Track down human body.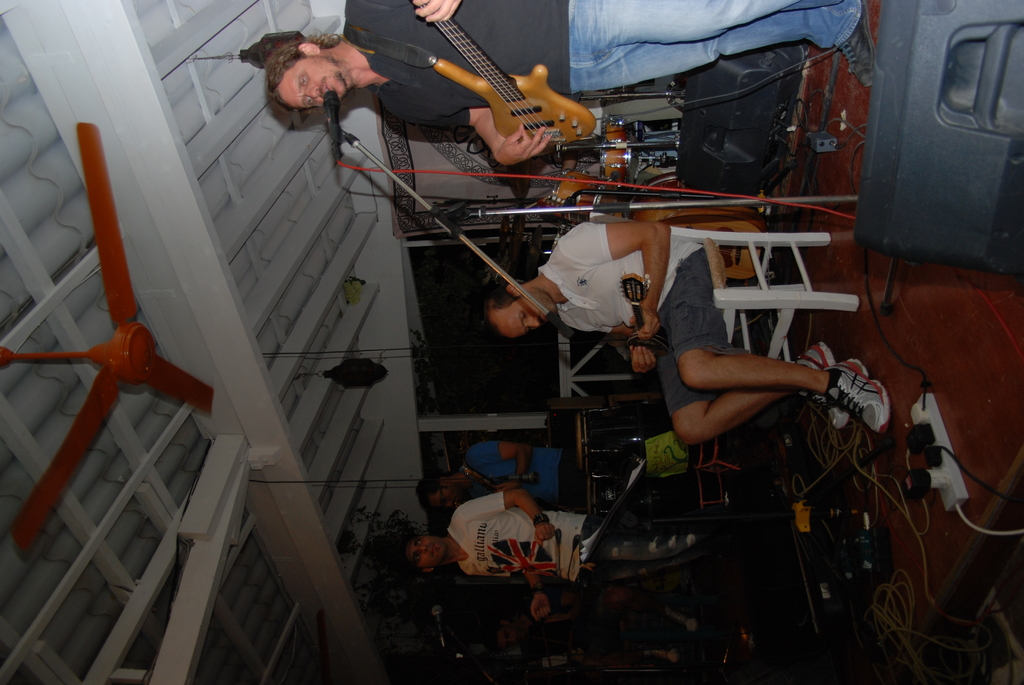
Tracked to {"left": 382, "top": 483, "right": 611, "bottom": 618}.
